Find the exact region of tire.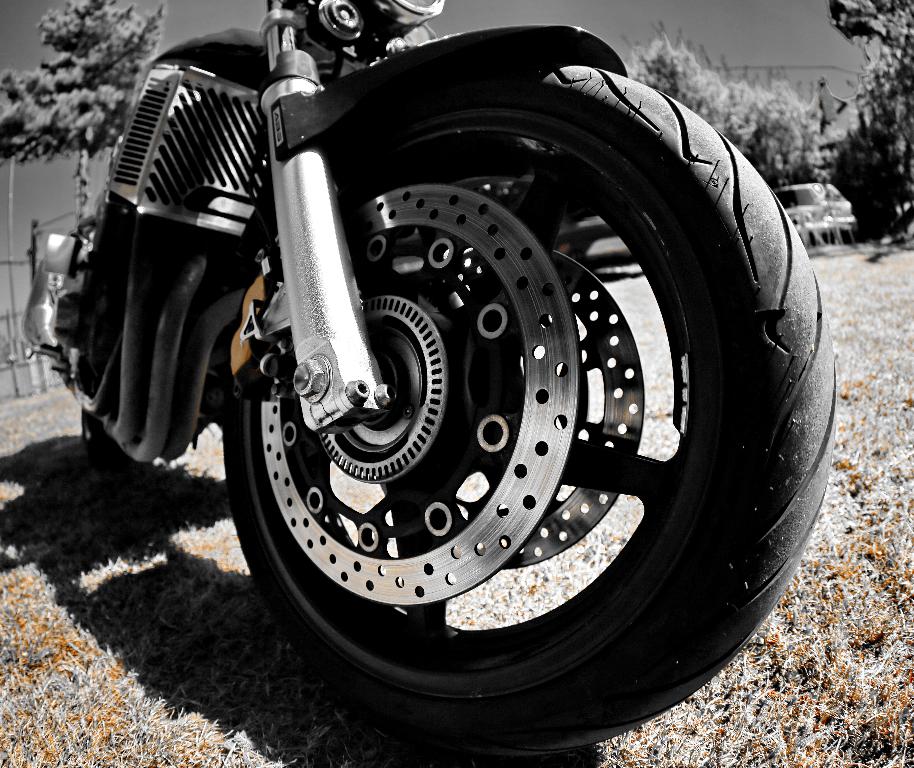
Exact region: 217 65 834 749.
